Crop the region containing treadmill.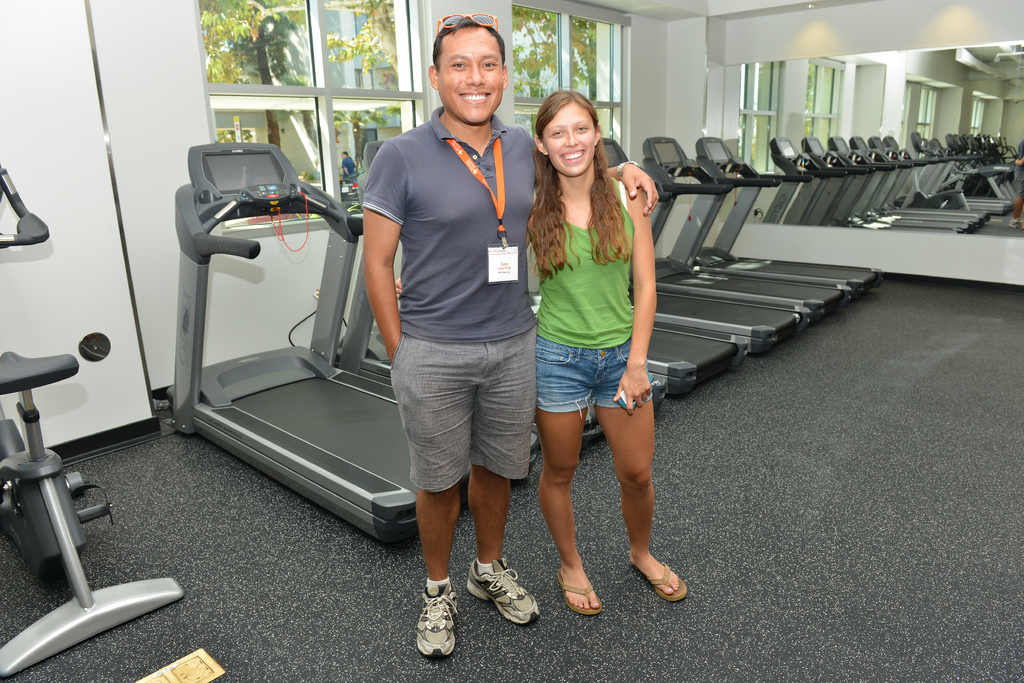
Crop region: select_region(607, 137, 806, 356).
